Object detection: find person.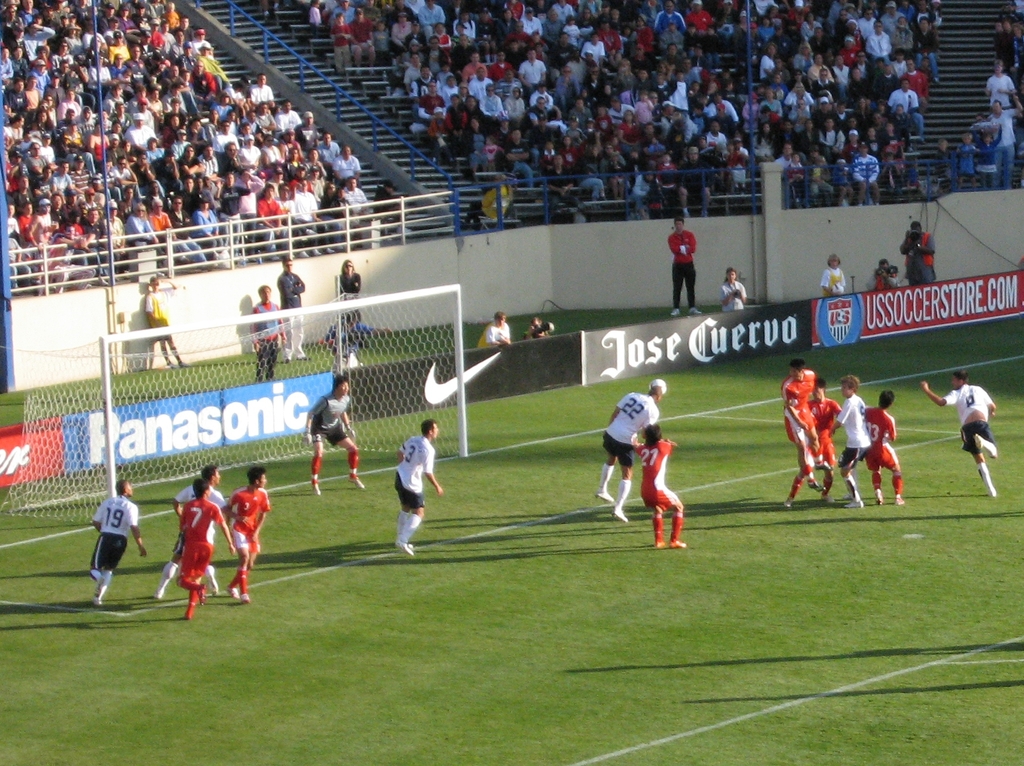
<bbox>248, 287, 288, 386</bbox>.
